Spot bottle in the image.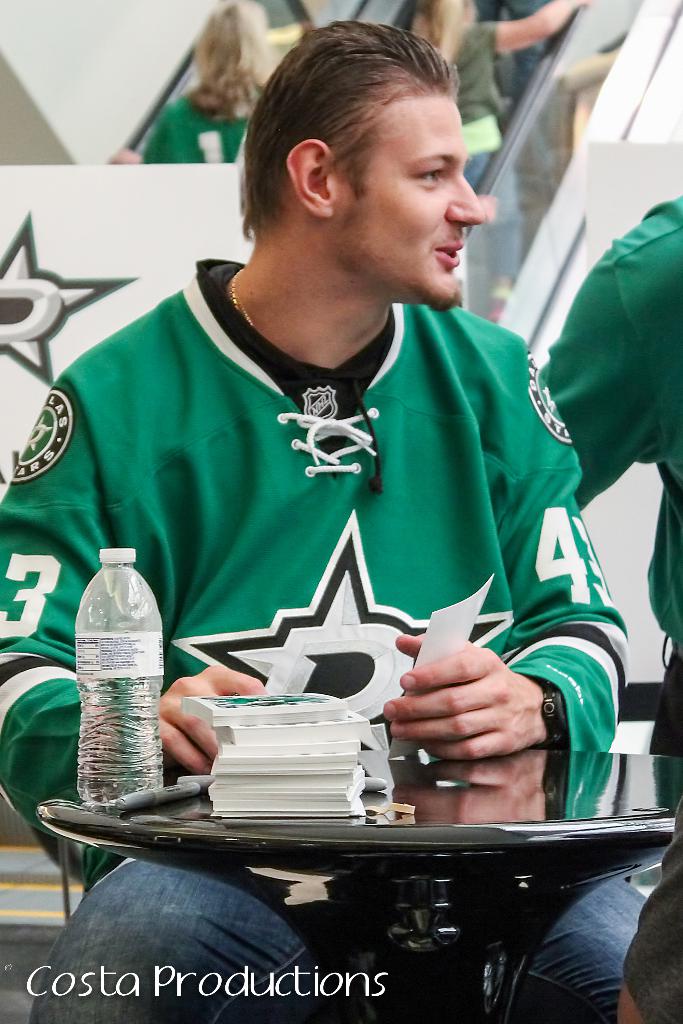
bottle found at x1=67 y1=543 x2=168 y2=802.
